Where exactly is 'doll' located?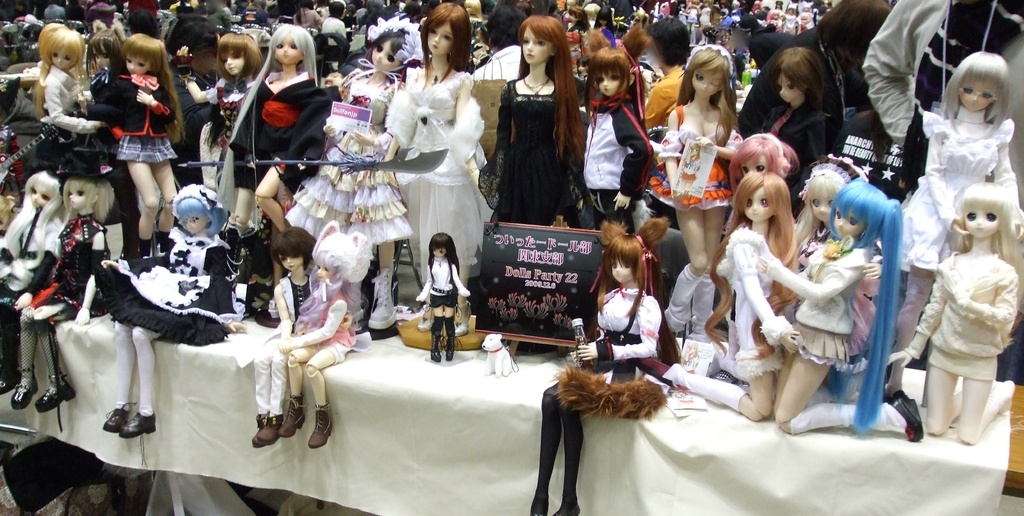
Its bounding box is 502/13/584/222.
